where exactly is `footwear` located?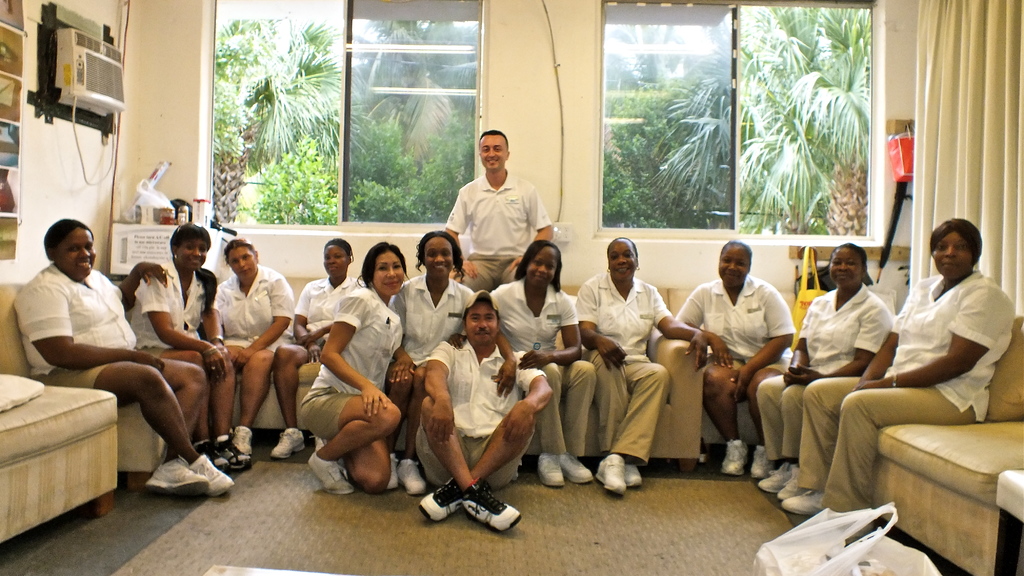
Its bounding box is [left=195, top=456, right=234, bottom=495].
